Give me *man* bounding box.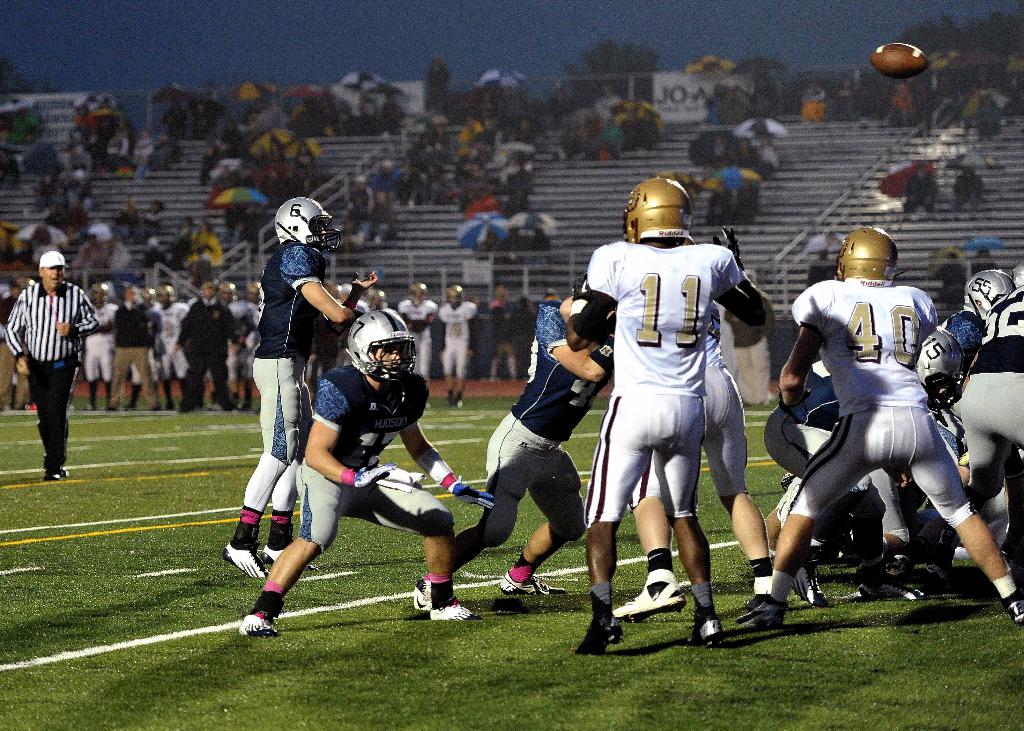
(406, 276, 617, 601).
